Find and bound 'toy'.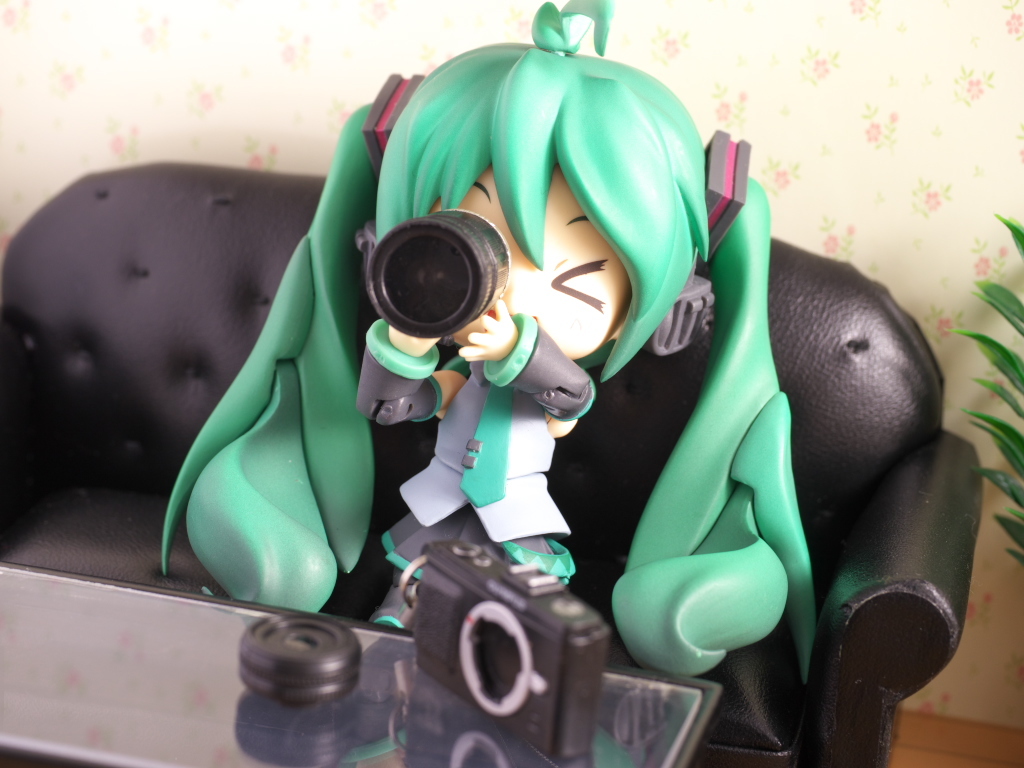
Bound: crop(193, 25, 894, 746).
